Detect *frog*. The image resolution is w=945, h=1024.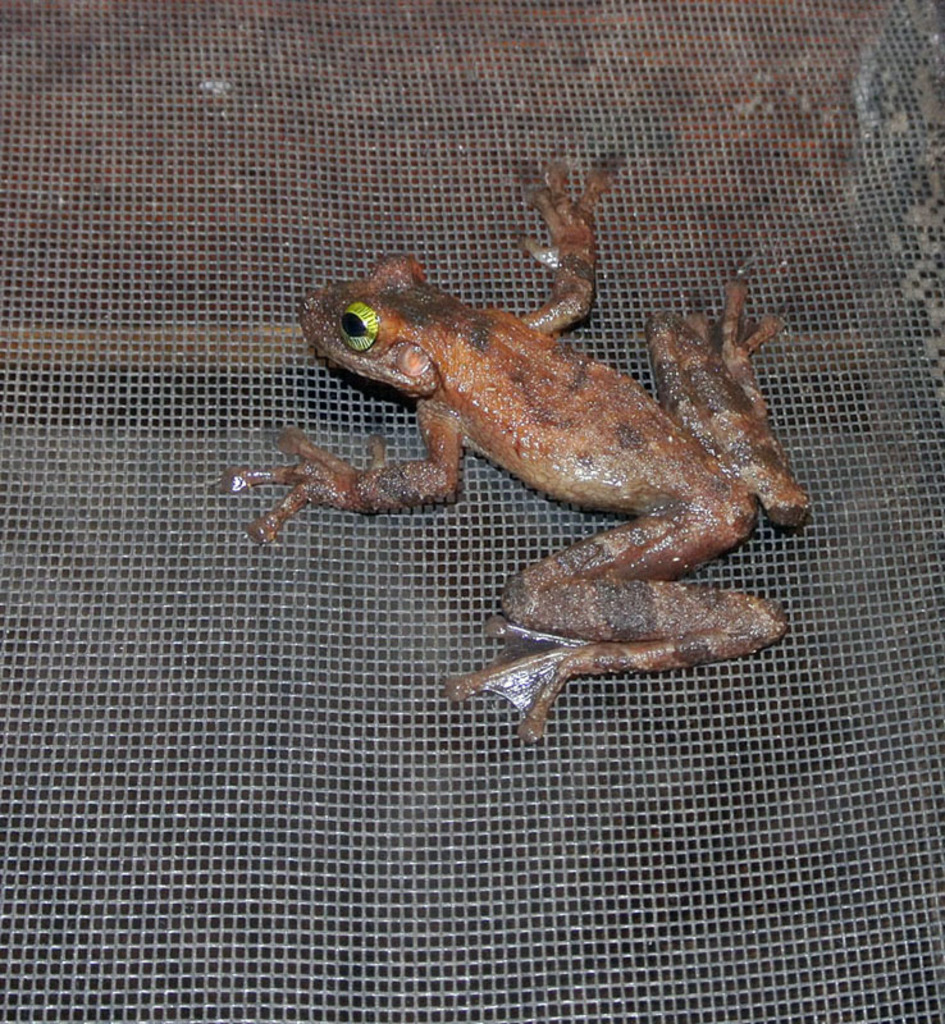
<region>207, 157, 812, 745</region>.
